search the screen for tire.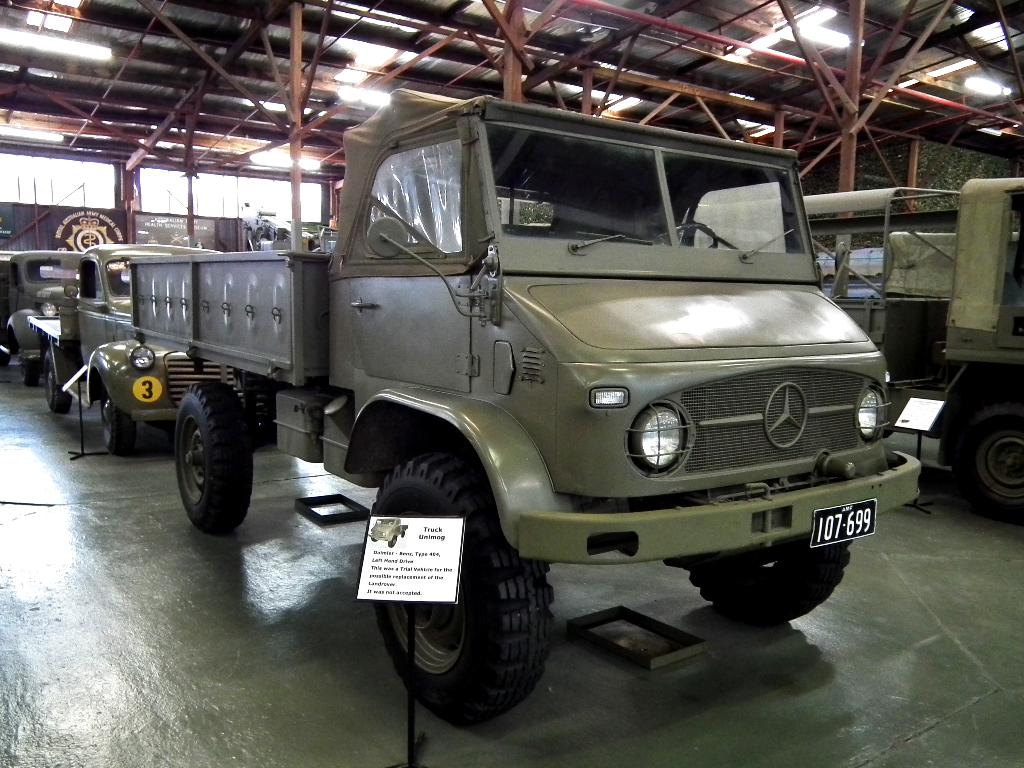
Found at <bbox>152, 381, 255, 540</bbox>.
